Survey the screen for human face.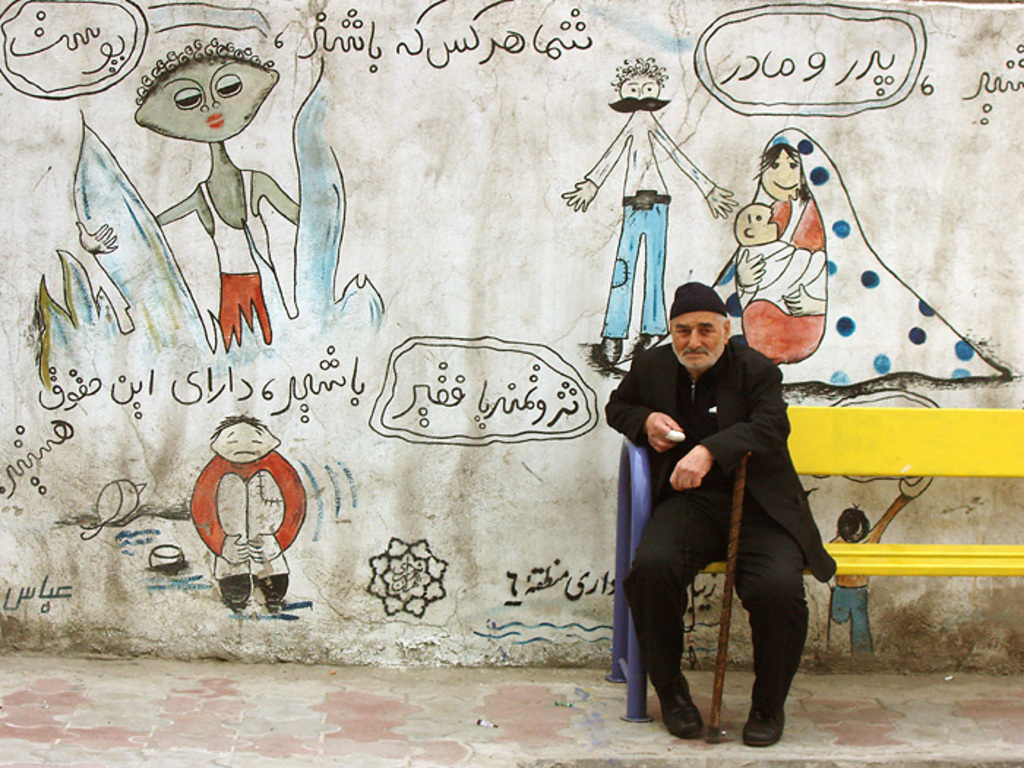
Survey found: pyautogui.locateOnScreen(765, 148, 805, 205).
